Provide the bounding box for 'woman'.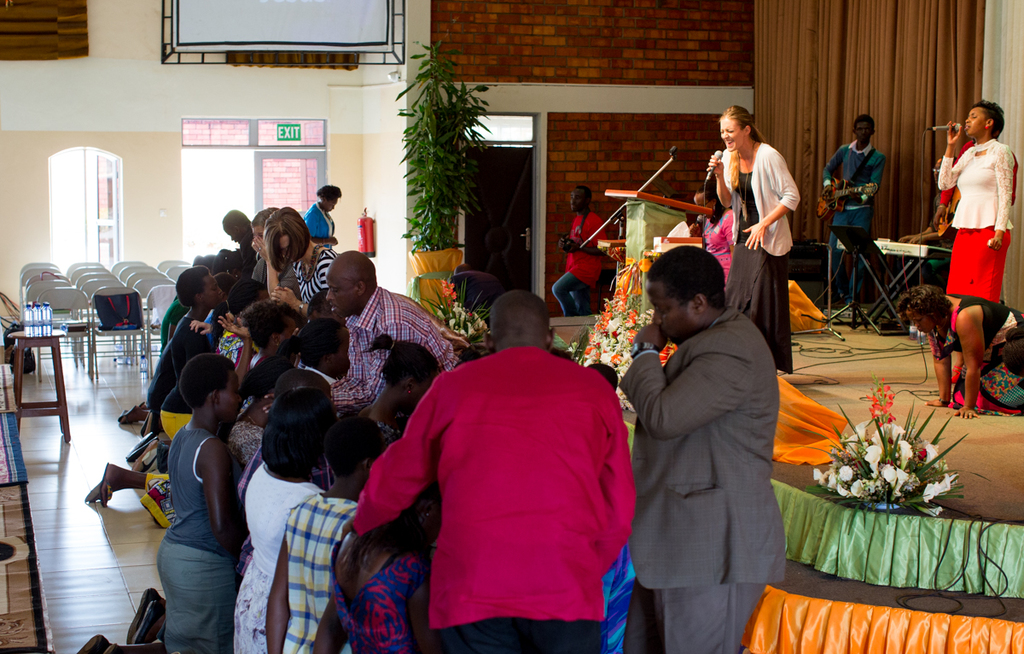
[x1=262, y1=206, x2=335, y2=311].
